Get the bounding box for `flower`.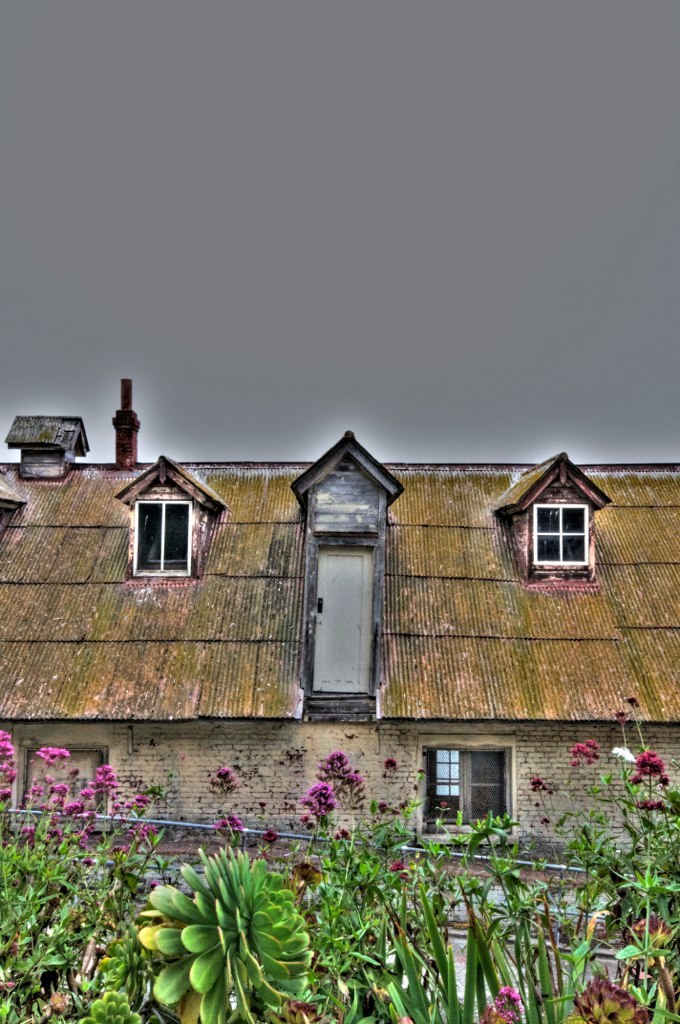
bbox=(572, 739, 599, 766).
